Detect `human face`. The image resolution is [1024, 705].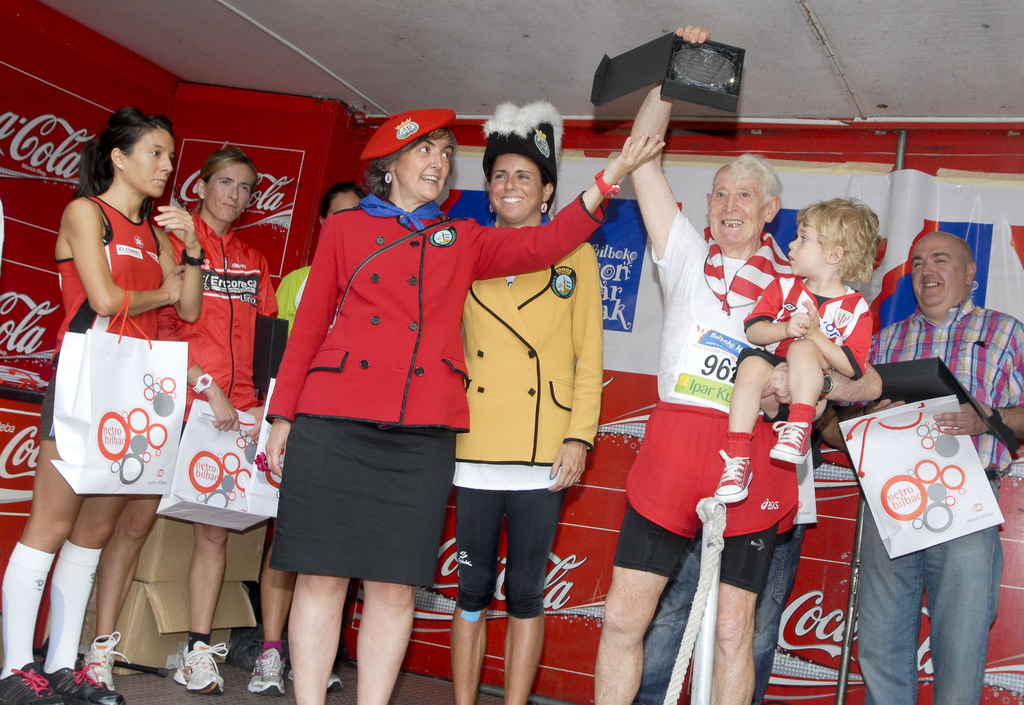
detection(487, 159, 540, 216).
